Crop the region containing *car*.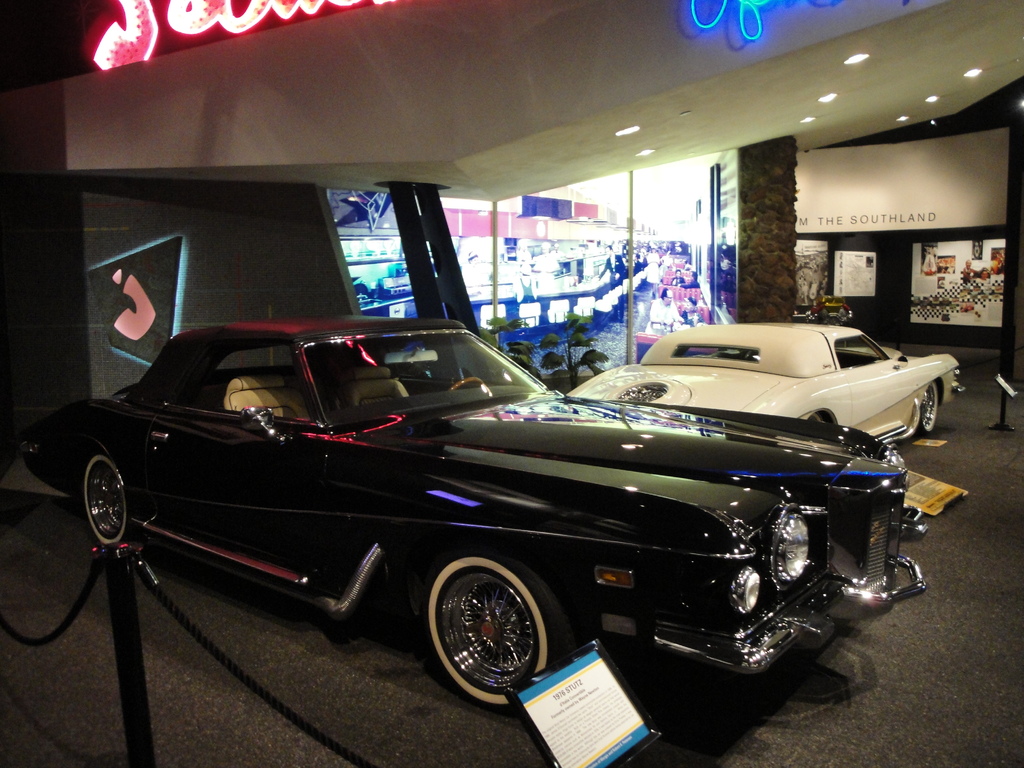
Crop region: 566 325 969 444.
